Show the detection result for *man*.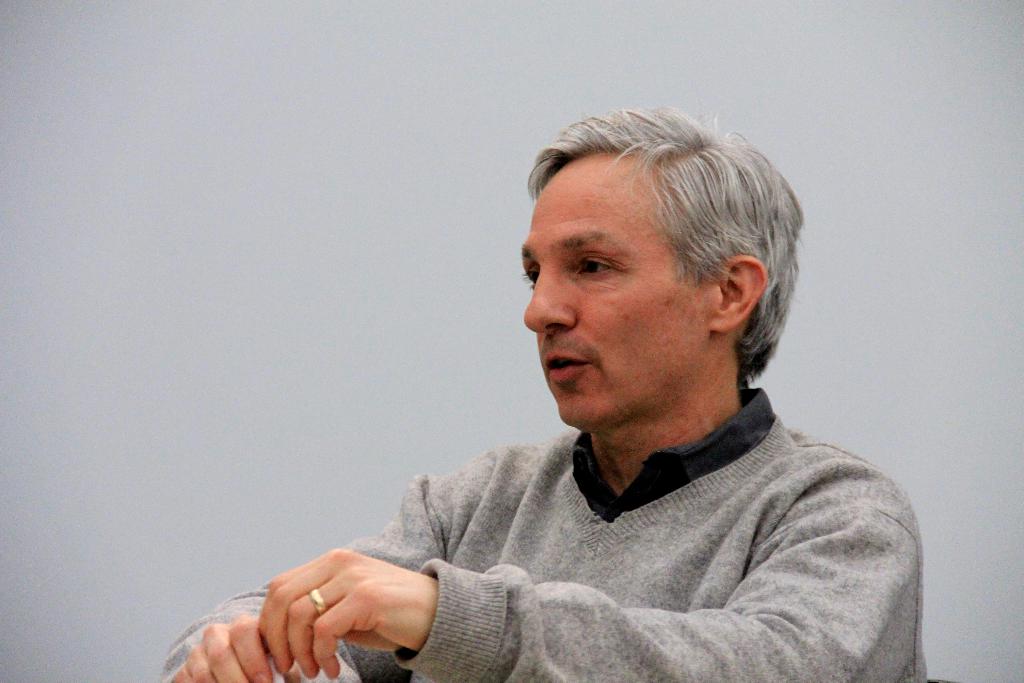
241,101,944,682.
